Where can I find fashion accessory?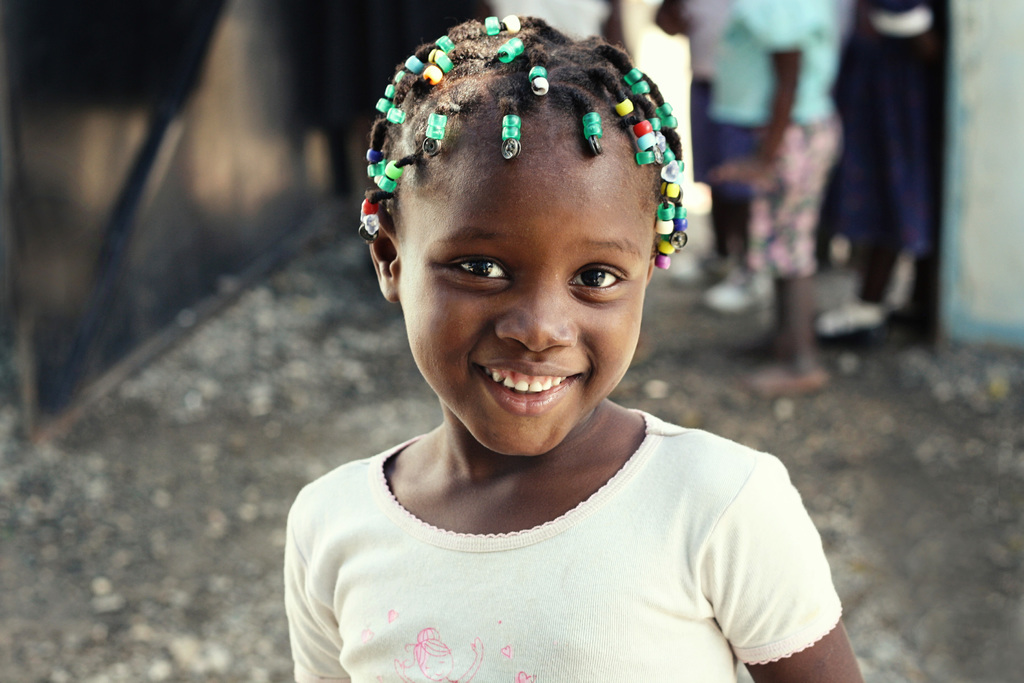
You can find it at 501,110,520,128.
